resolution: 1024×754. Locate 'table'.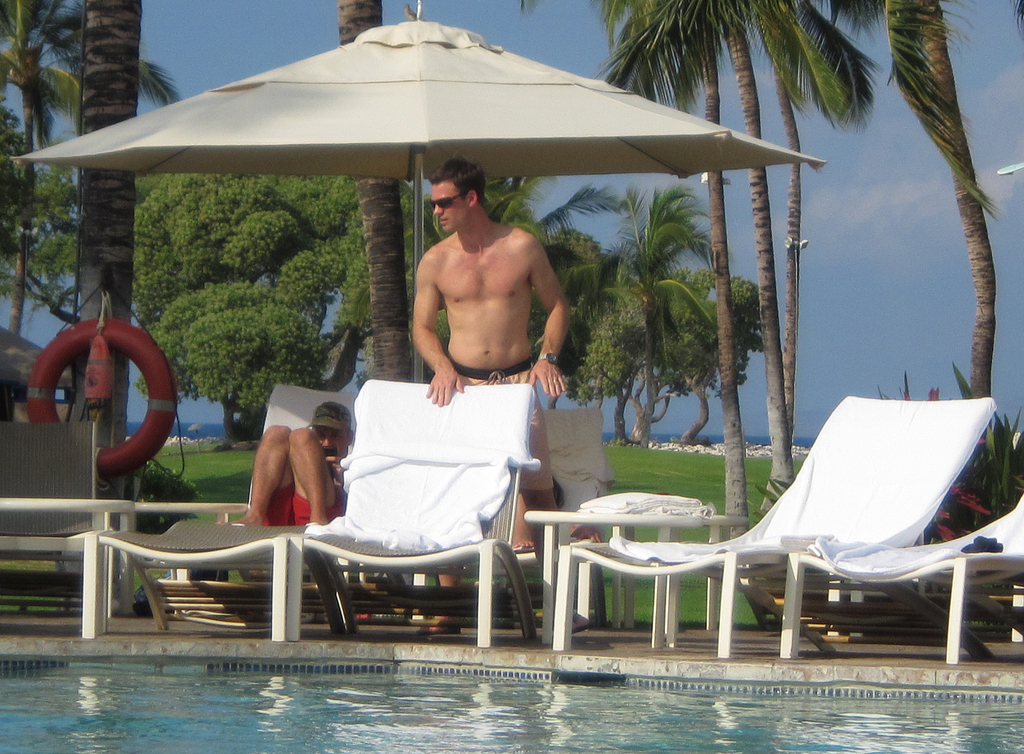
pyautogui.locateOnScreen(522, 517, 747, 650).
